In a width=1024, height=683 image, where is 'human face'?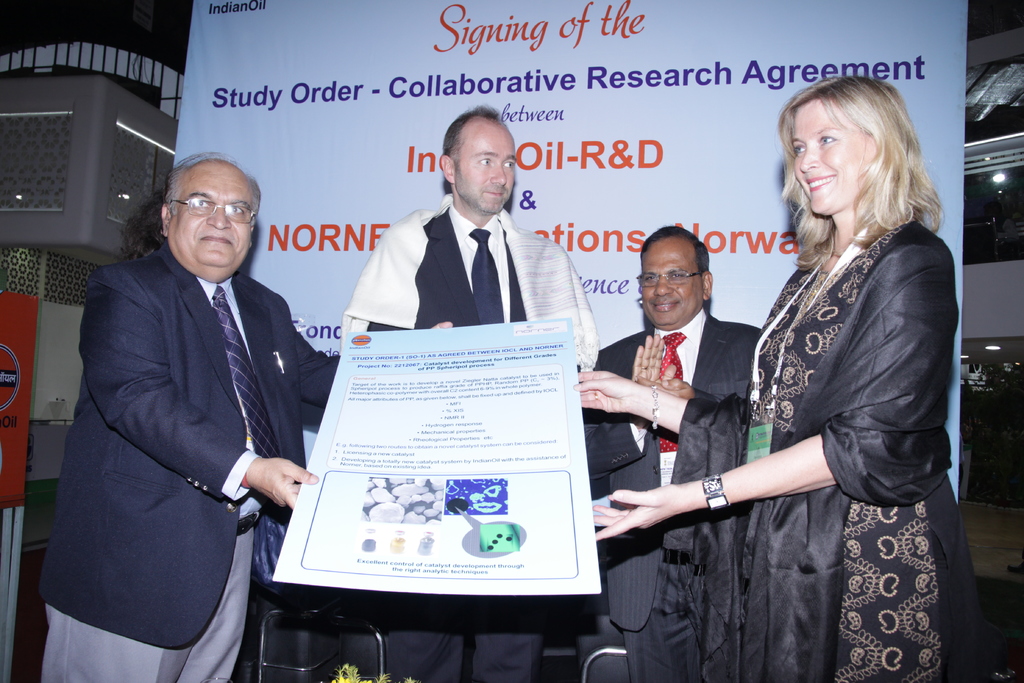
bbox(456, 128, 518, 213).
